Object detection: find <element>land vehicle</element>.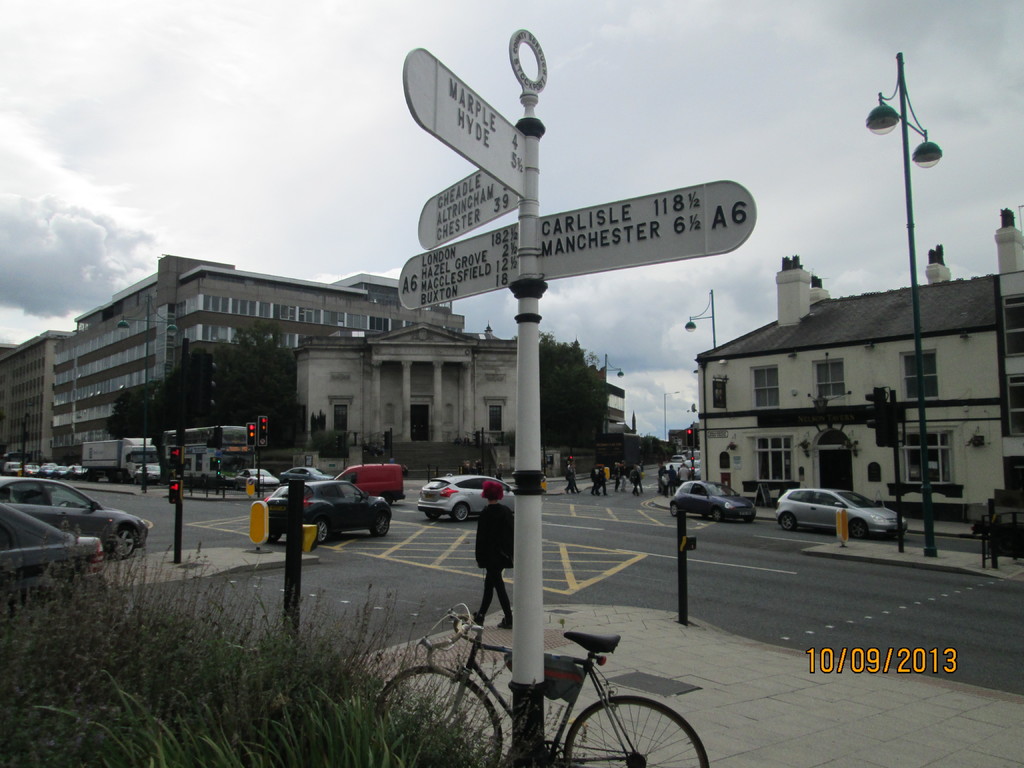
BBox(57, 460, 74, 481).
